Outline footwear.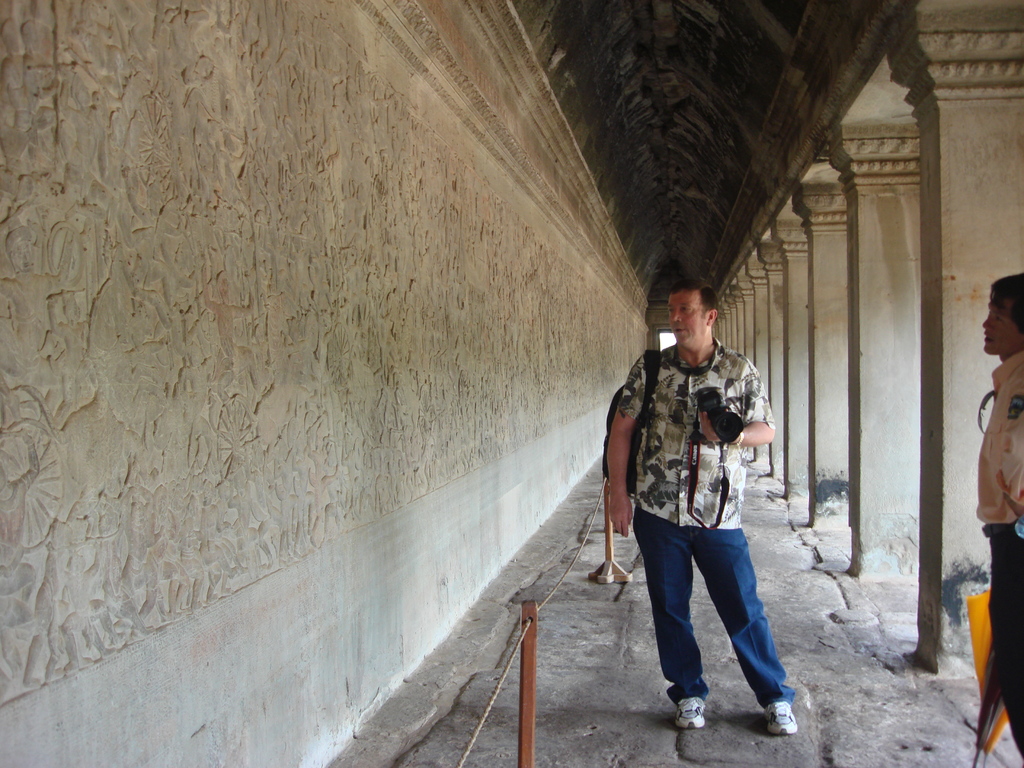
Outline: l=763, t=703, r=796, b=737.
